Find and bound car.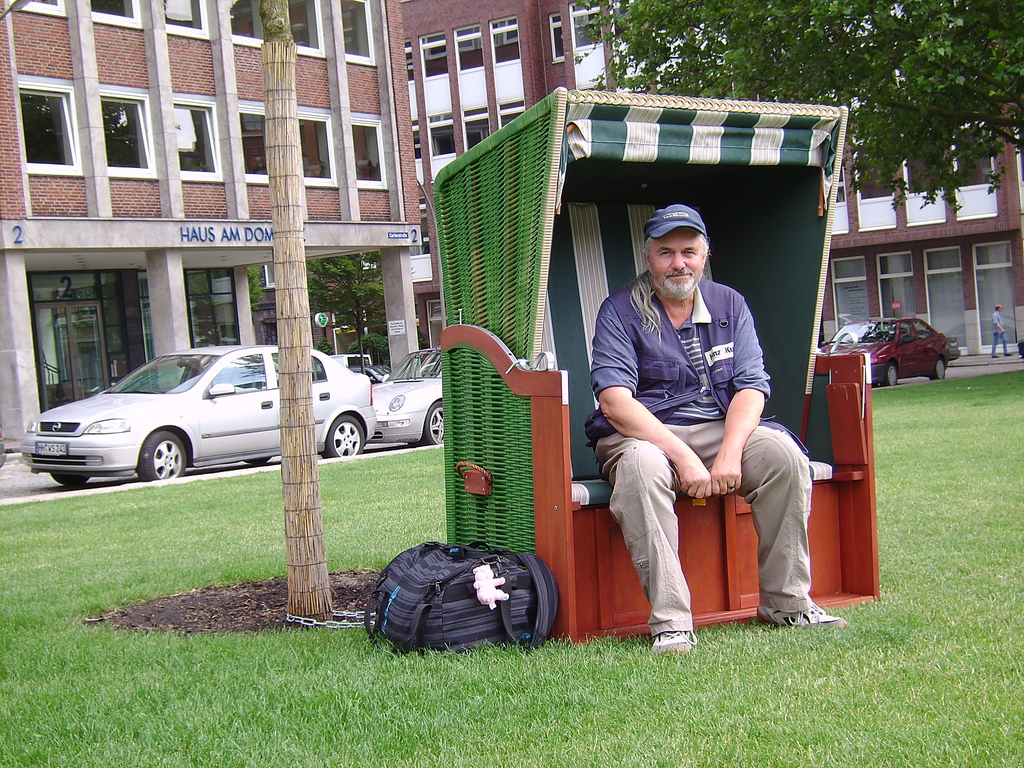
Bound: l=951, t=335, r=959, b=360.
